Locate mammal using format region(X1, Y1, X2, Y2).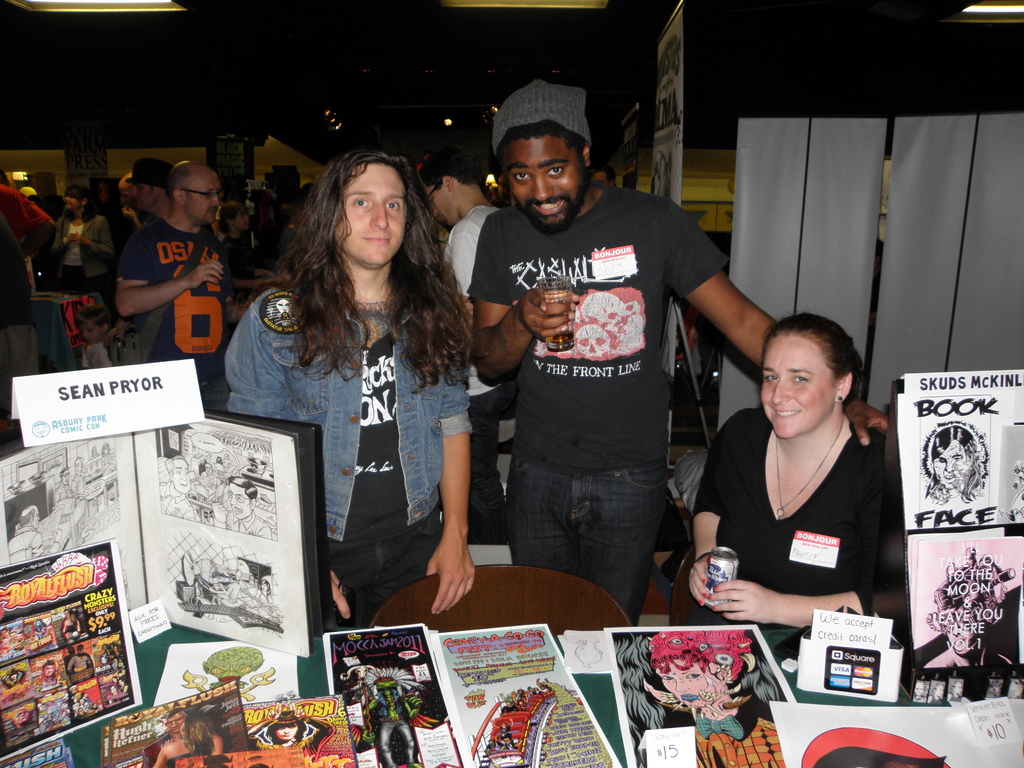
region(916, 540, 1014, 665).
